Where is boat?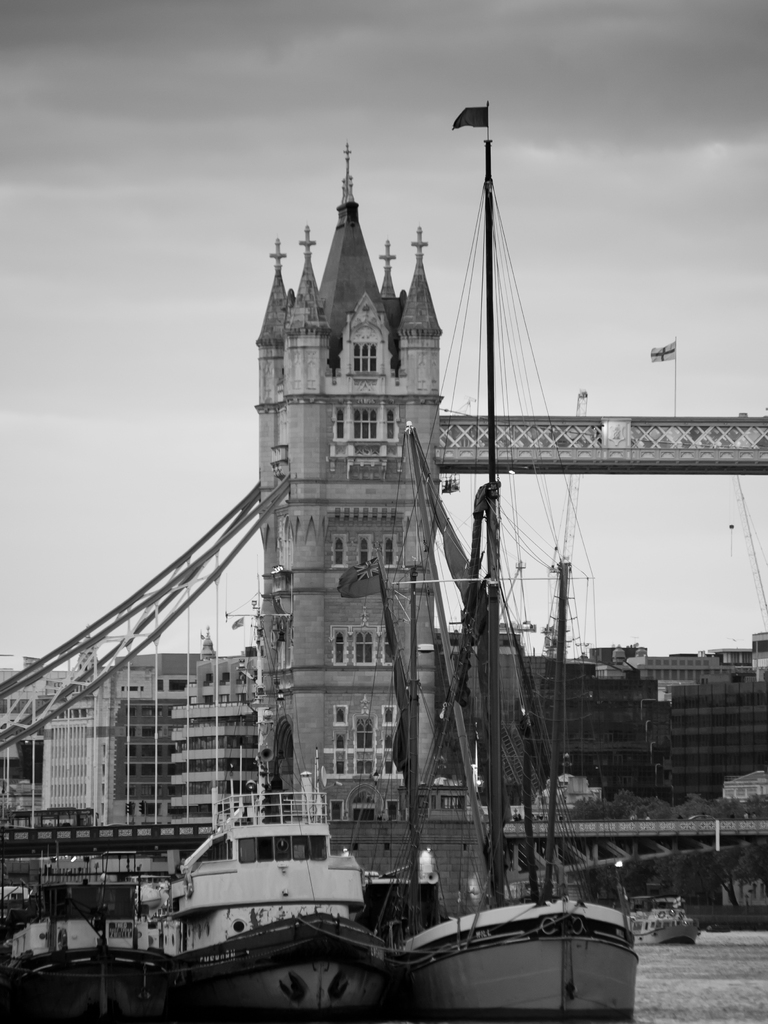
left=176, top=770, right=398, bottom=1020.
